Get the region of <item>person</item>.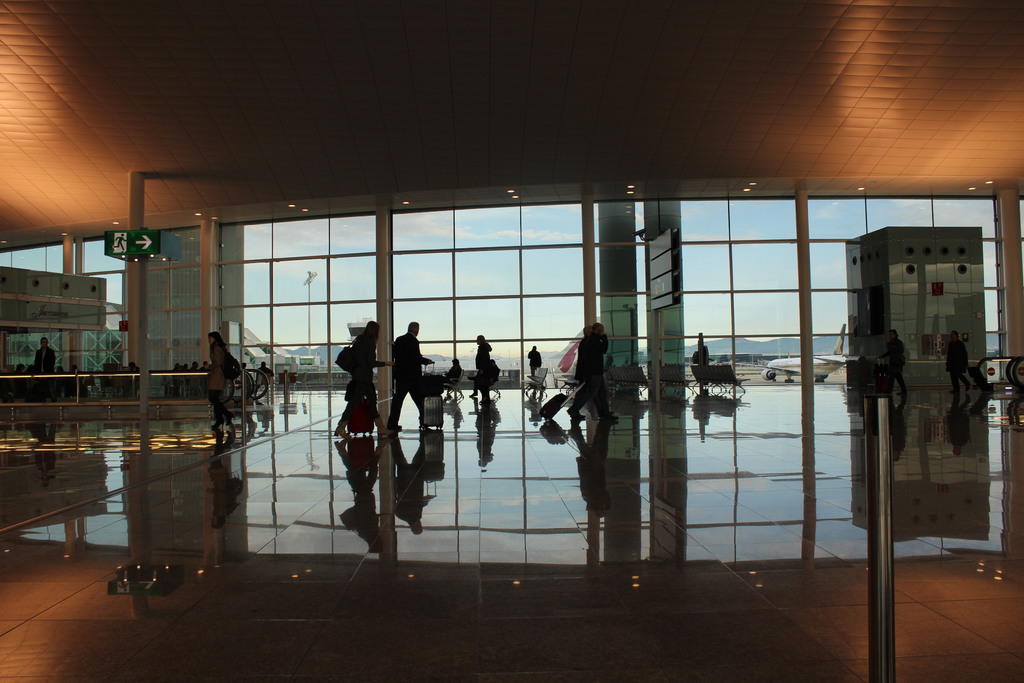
x1=424, y1=358, x2=465, y2=389.
